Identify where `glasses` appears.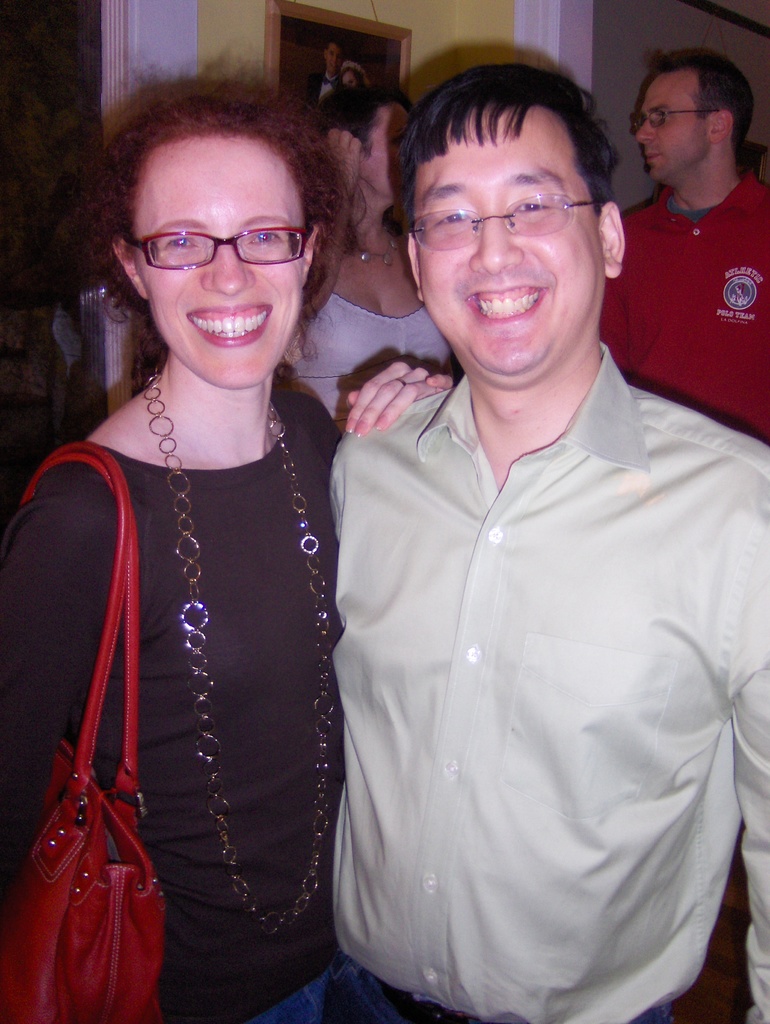
Appears at {"x1": 408, "y1": 165, "x2": 626, "y2": 241}.
